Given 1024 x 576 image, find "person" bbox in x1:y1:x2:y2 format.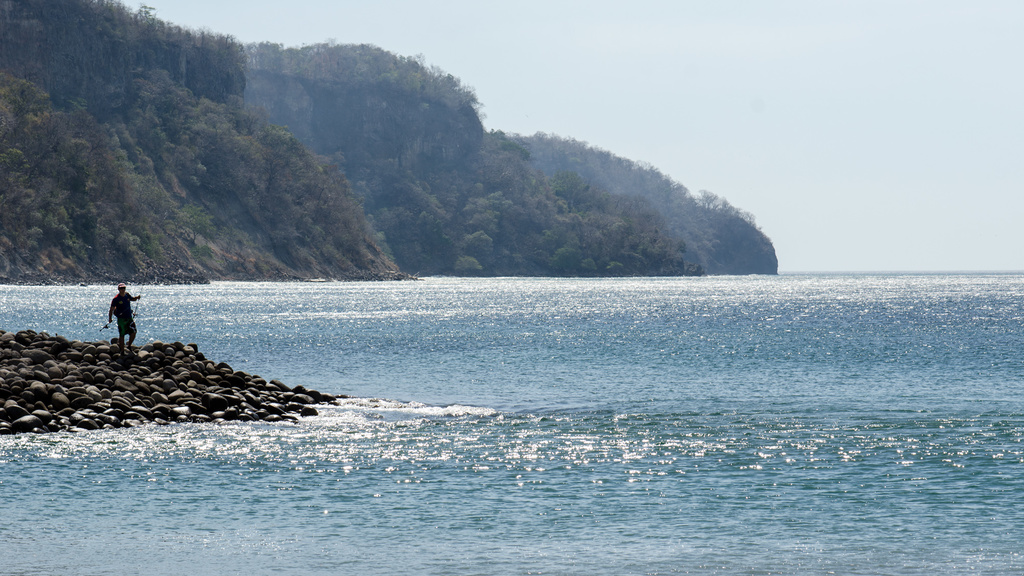
99:273:142:348.
